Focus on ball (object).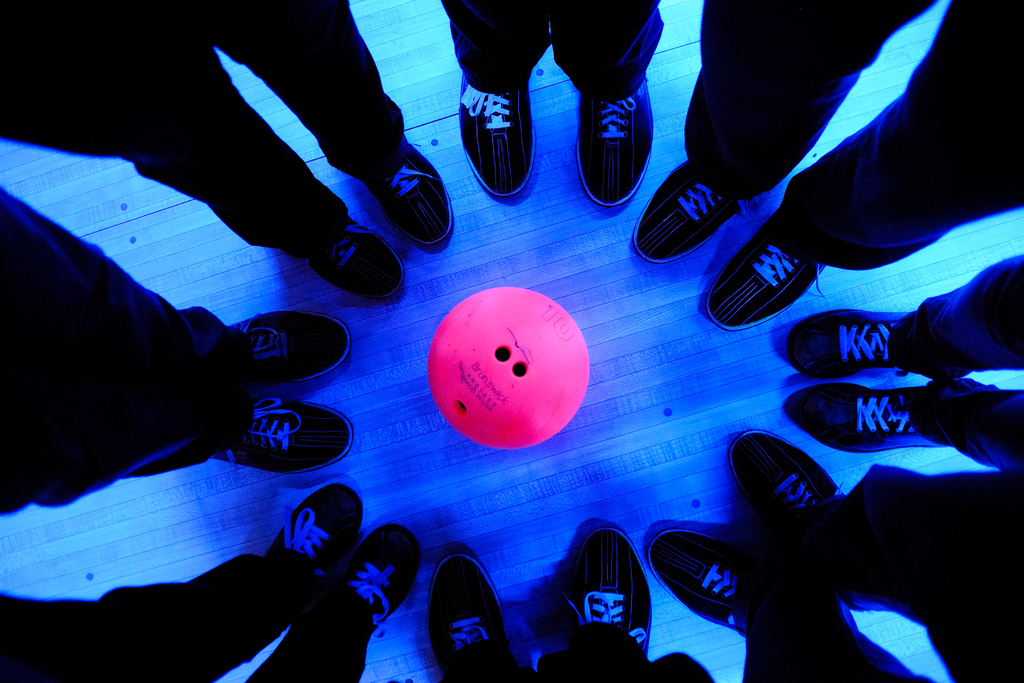
Focused at 428/284/591/446.
